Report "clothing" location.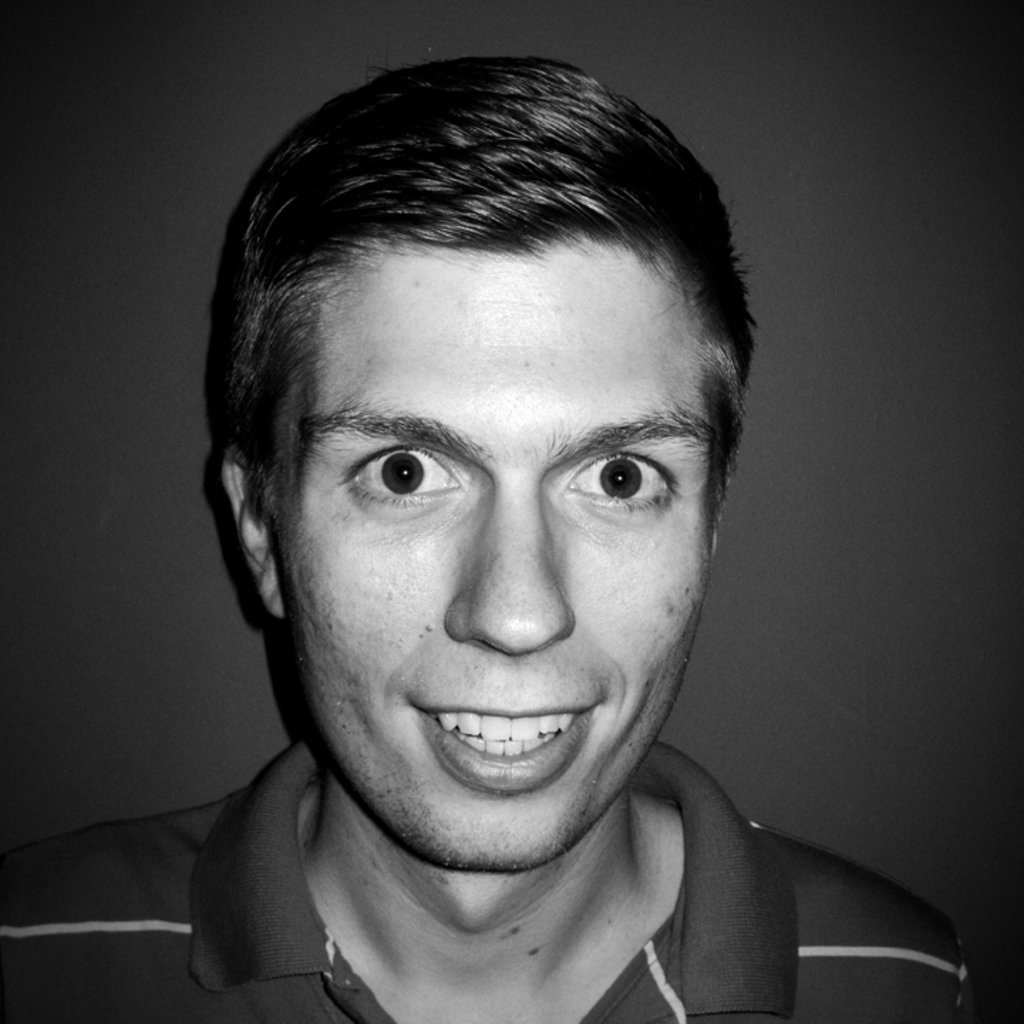
Report: l=0, t=686, r=1007, b=1023.
